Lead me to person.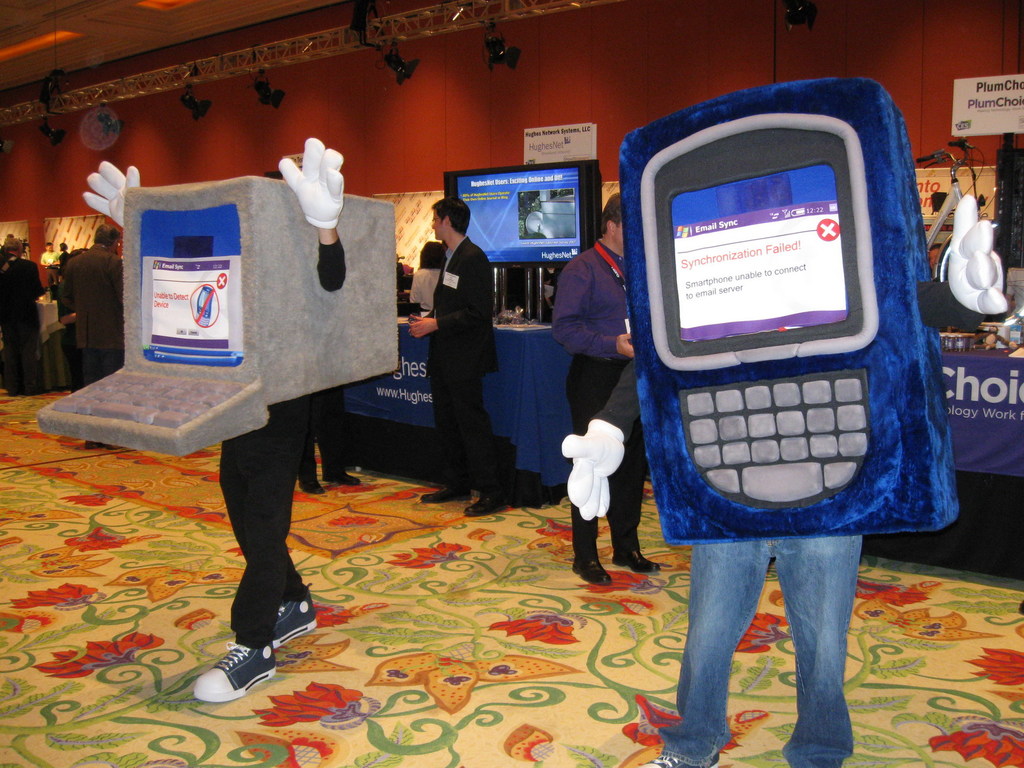
Lead to 400 202 516 516.
